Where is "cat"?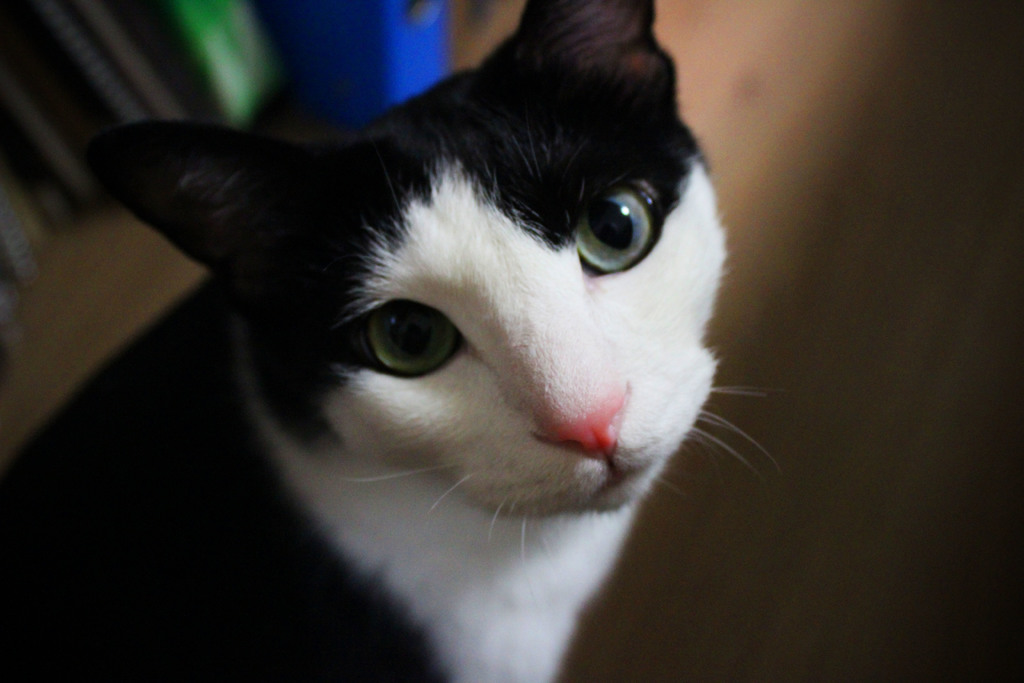
1 0 816 682.
